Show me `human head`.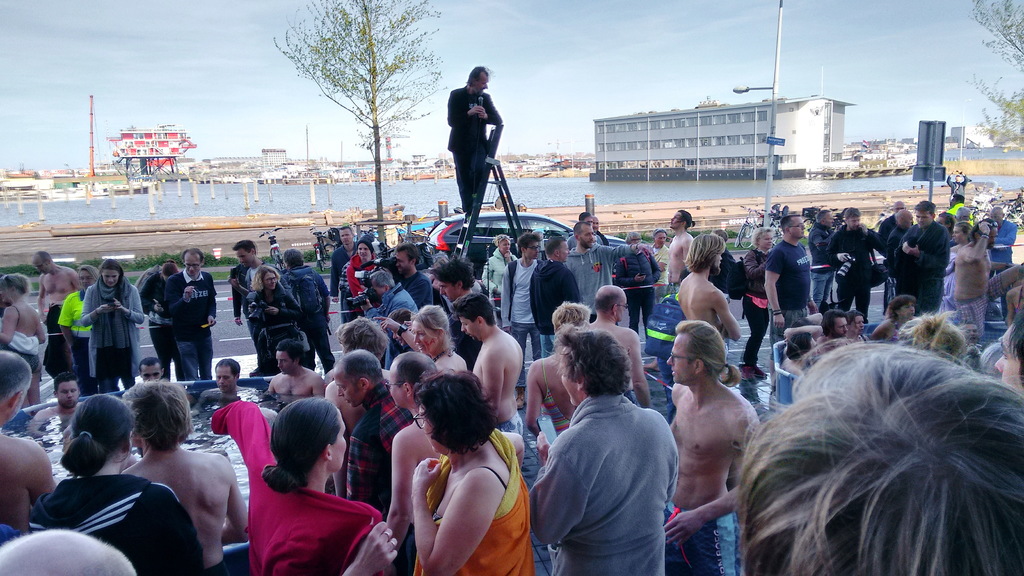
`human head` is here: region(435, 257, 474, 305).
